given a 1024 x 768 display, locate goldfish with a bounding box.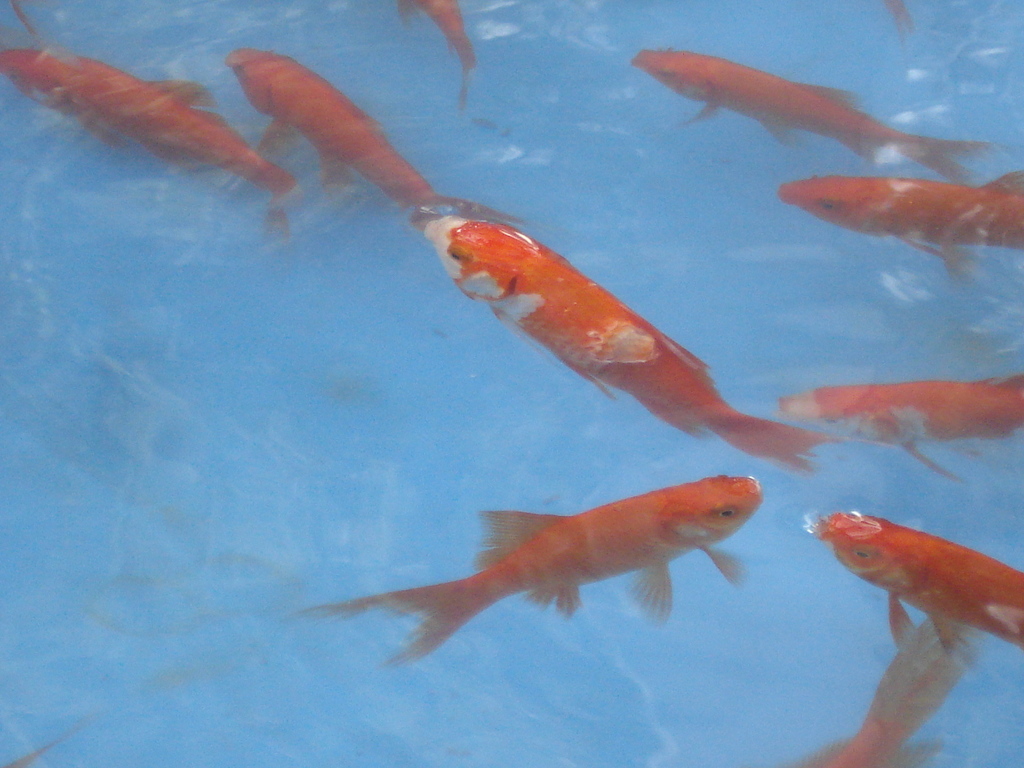
Located: 0, 44, 297, 203.
